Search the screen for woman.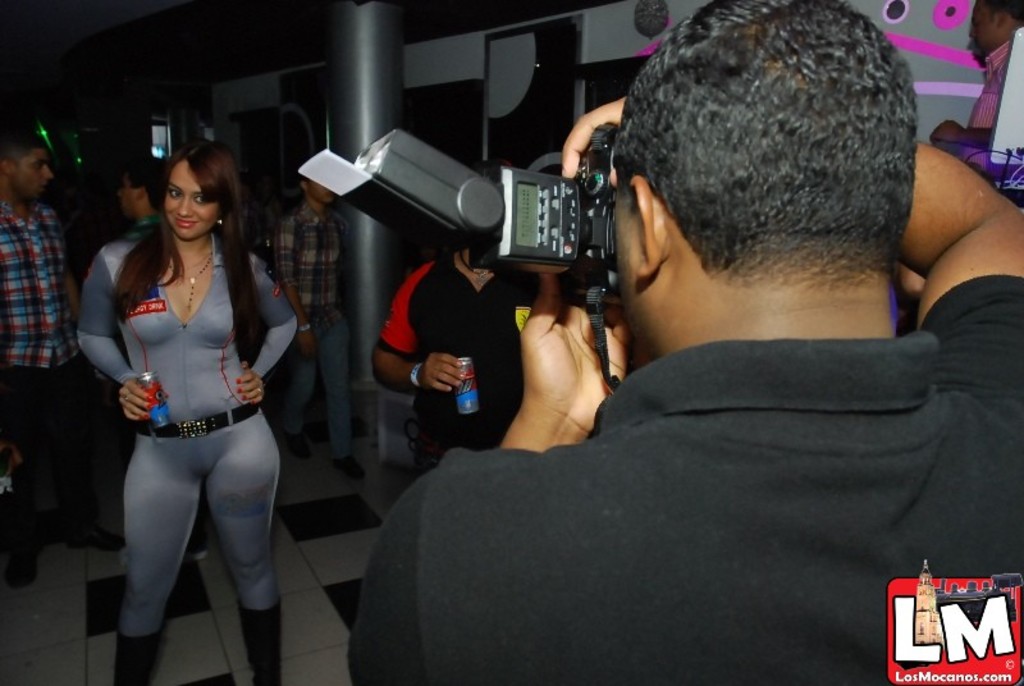
Found at bbox=[73, 138, 302, 685].
